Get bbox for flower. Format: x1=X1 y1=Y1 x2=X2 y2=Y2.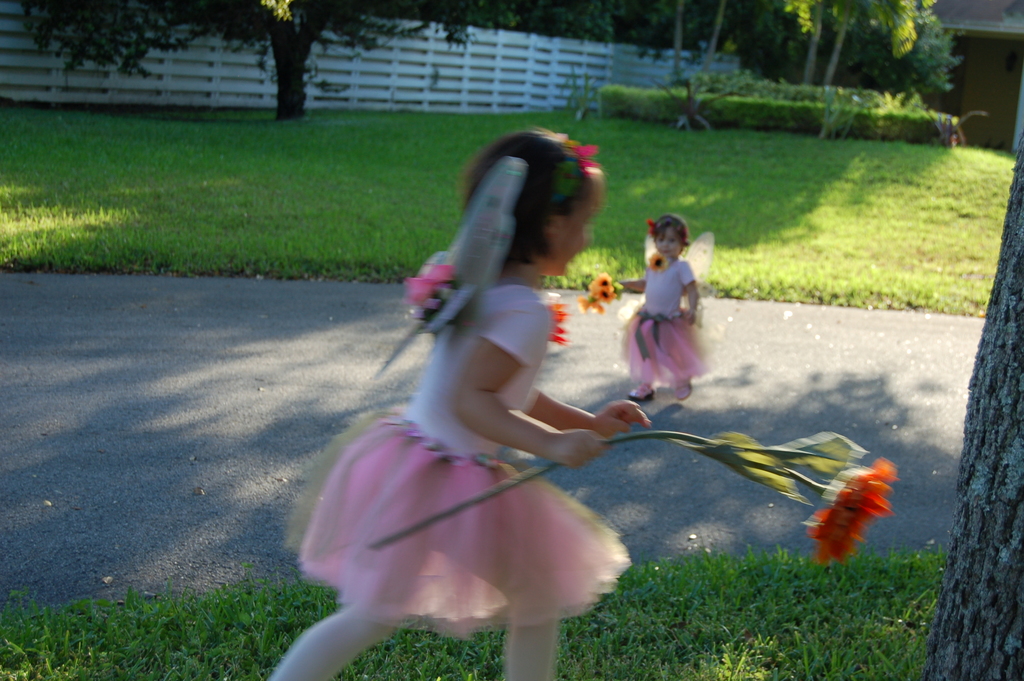
x1=802 y1=454 x2=902 y2=568.
